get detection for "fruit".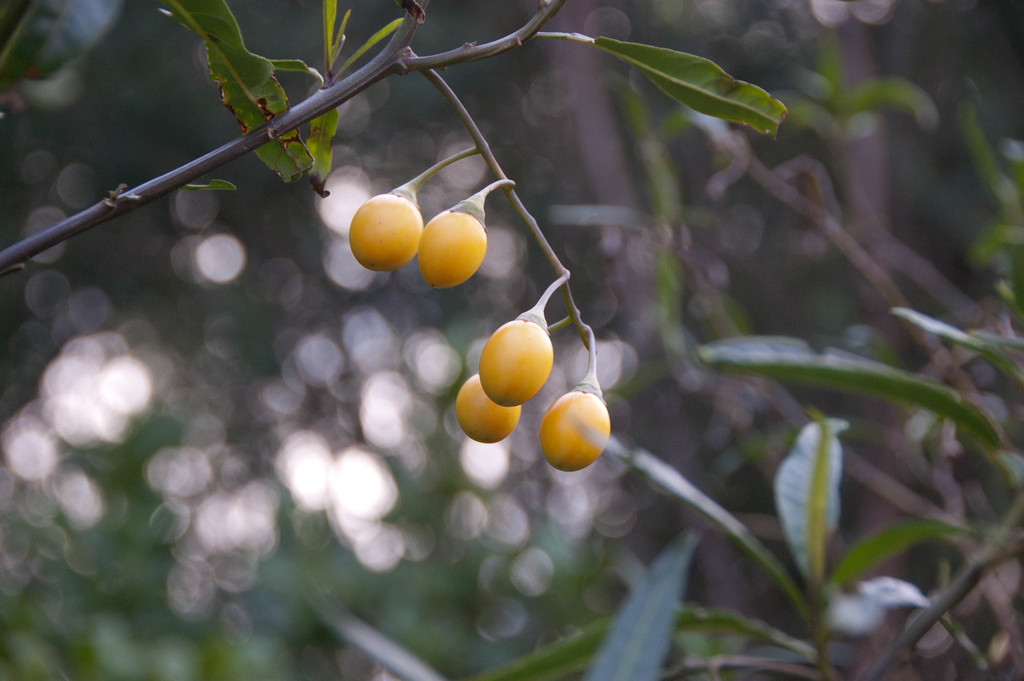
Detection: {"x1": 419, "y1": 208, "x2": 492, "y2": 285}.
